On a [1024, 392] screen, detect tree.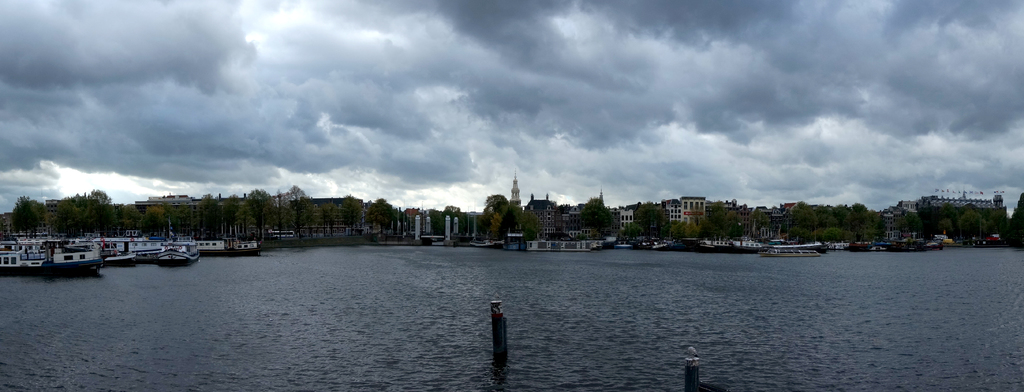
l=341, t=193, r=369, b=235.
